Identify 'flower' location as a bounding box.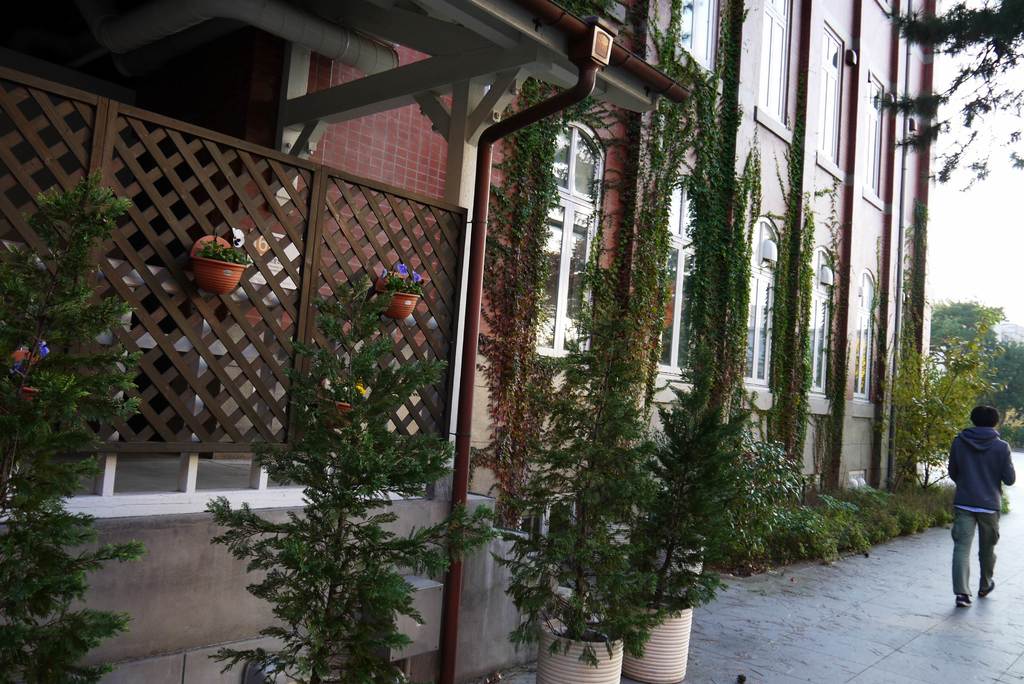
[x1=399, y1=262, x2=407, y2=277].
